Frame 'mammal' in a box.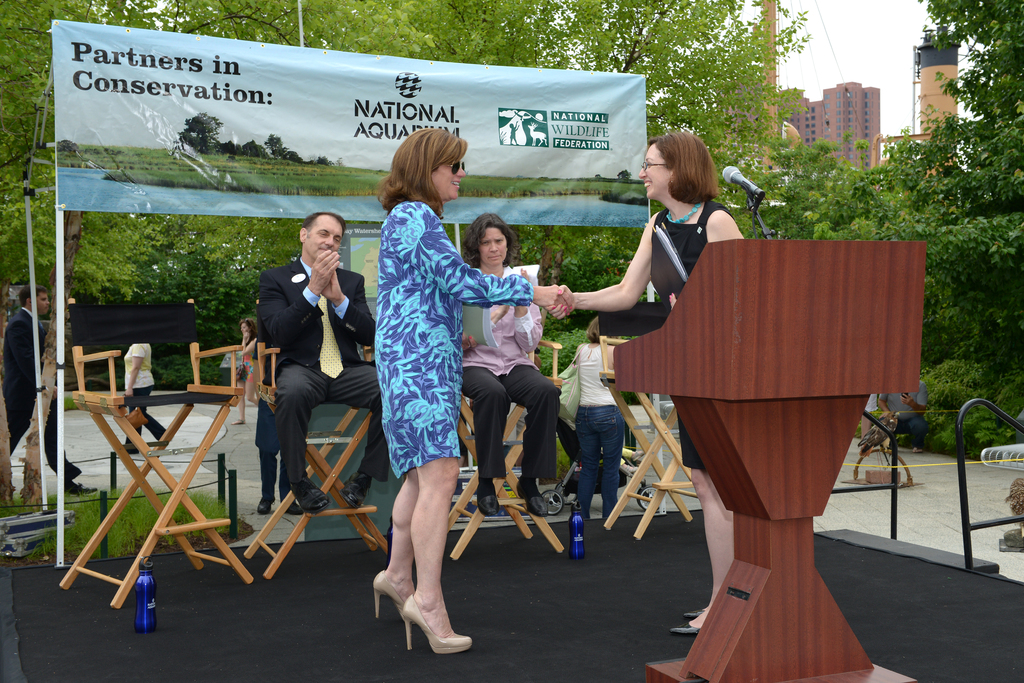
{"left": 253, "top": 210, "right": 396, "bottom": 509}.
